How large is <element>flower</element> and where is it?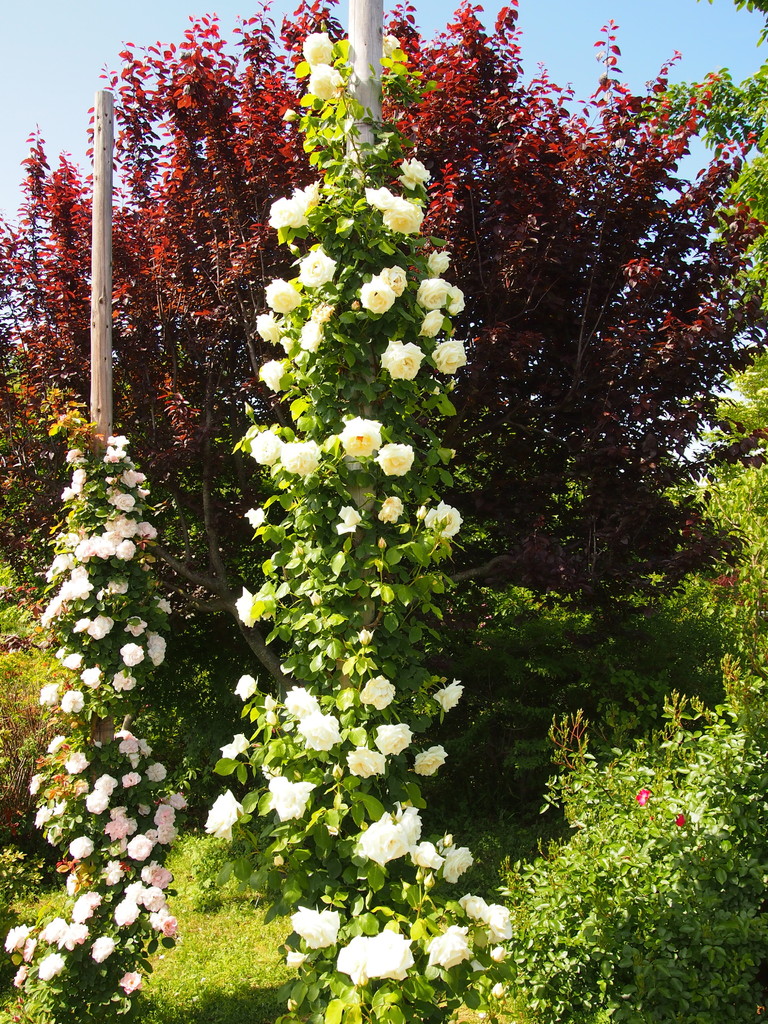
Bounding box: [left=675, top=813, right=689, bottom=824].
